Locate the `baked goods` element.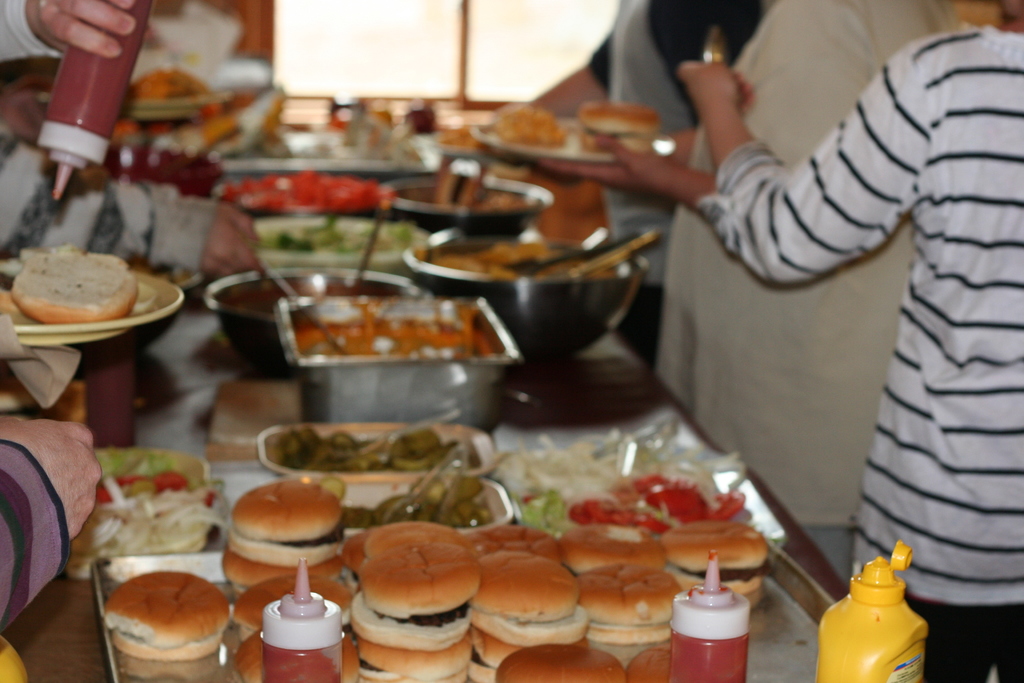
Element bbox: [x1=564, y1=525, x2=664, y2=584].
